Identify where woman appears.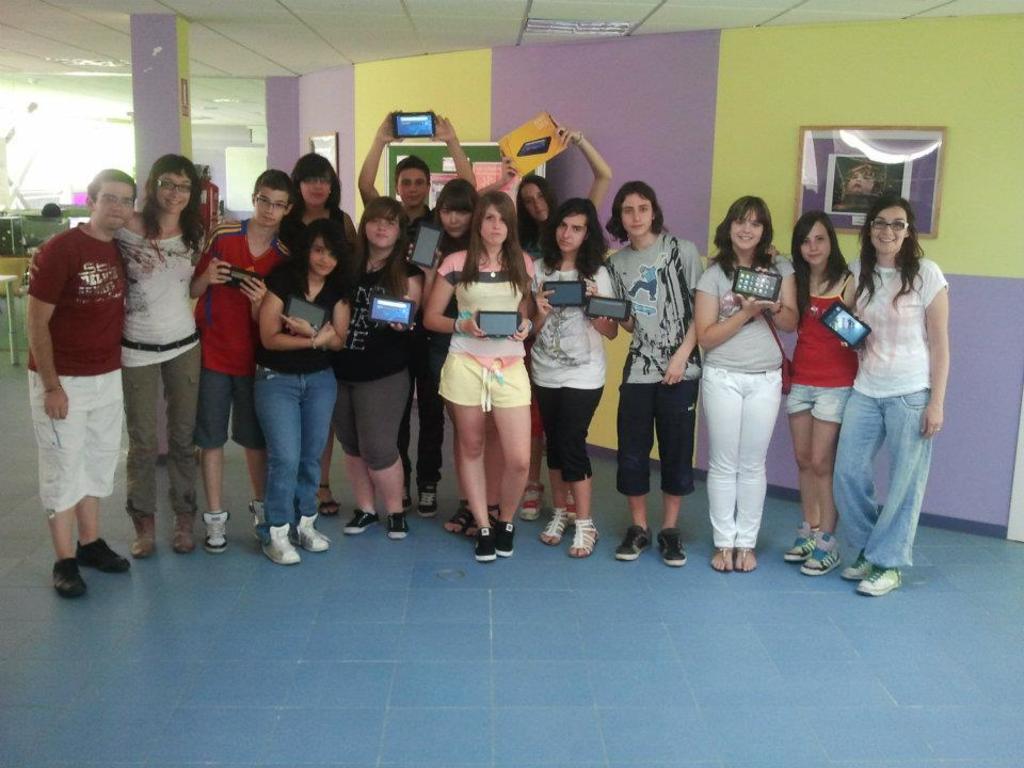
Appears at [left=258, top=217, right=347, bottom=565].
